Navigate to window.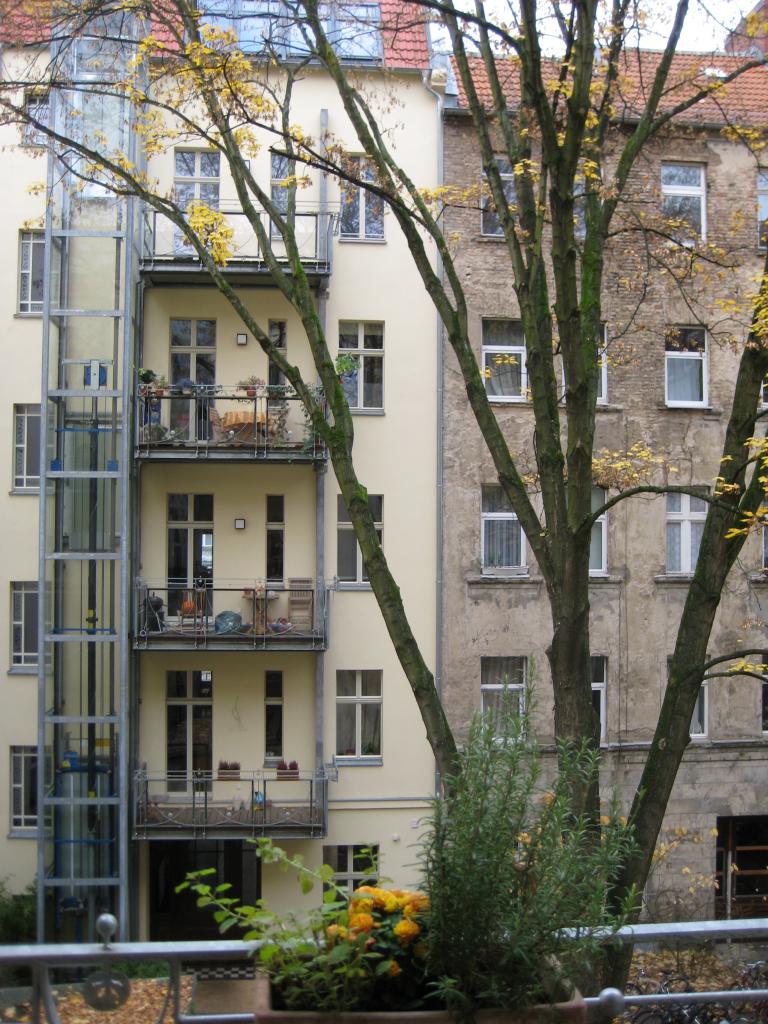
Navigation target: region(269, 152, 289, 237).
